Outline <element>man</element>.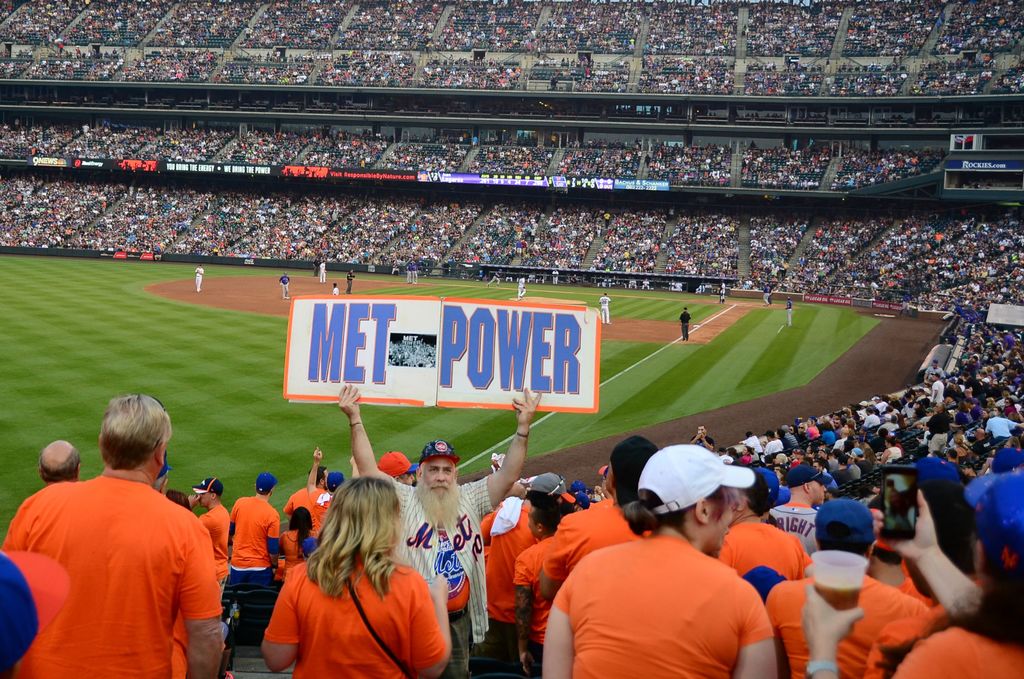
Outline: <bbox>518, 274, 527, 300</bbox>.
